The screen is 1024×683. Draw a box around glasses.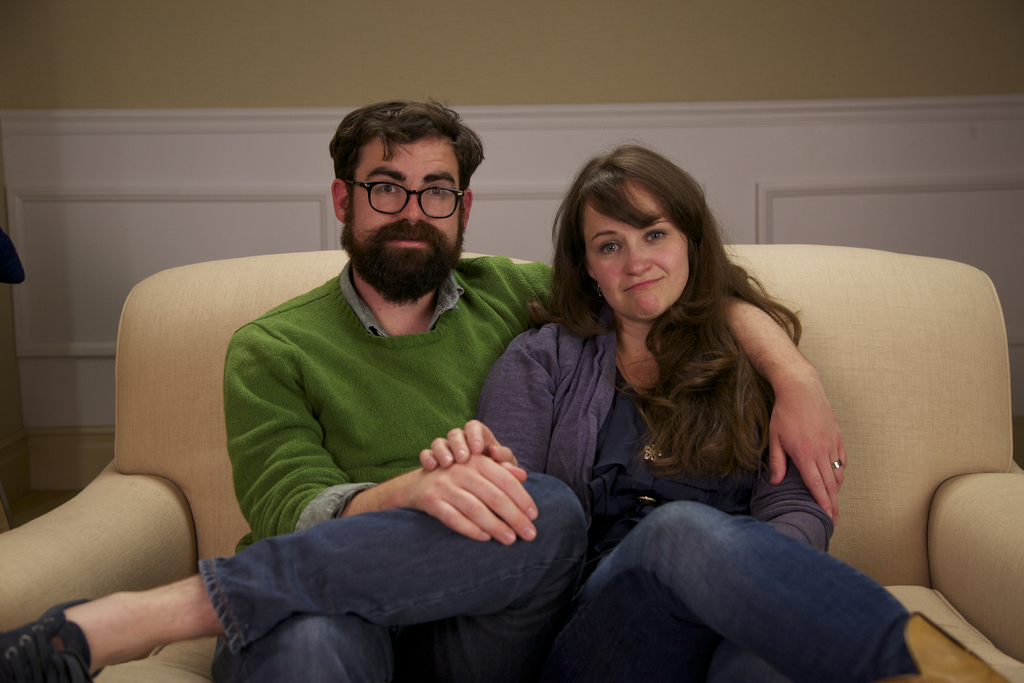
x1=342 y1=166 x2=474 y2=215.
